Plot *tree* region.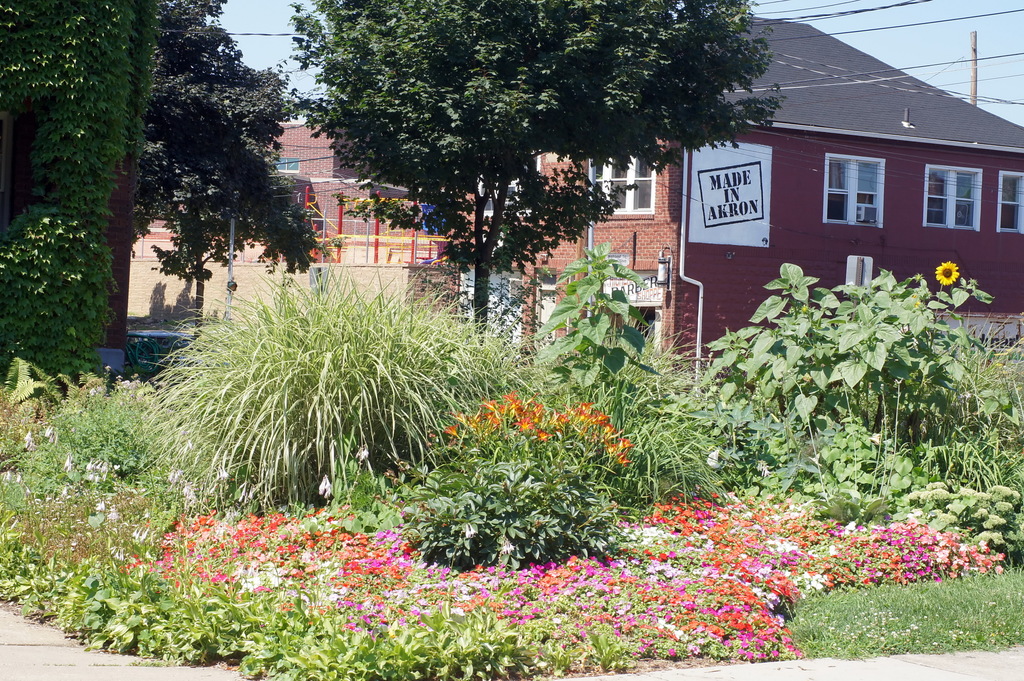
Plotted at (147, 0, 324, 337).
